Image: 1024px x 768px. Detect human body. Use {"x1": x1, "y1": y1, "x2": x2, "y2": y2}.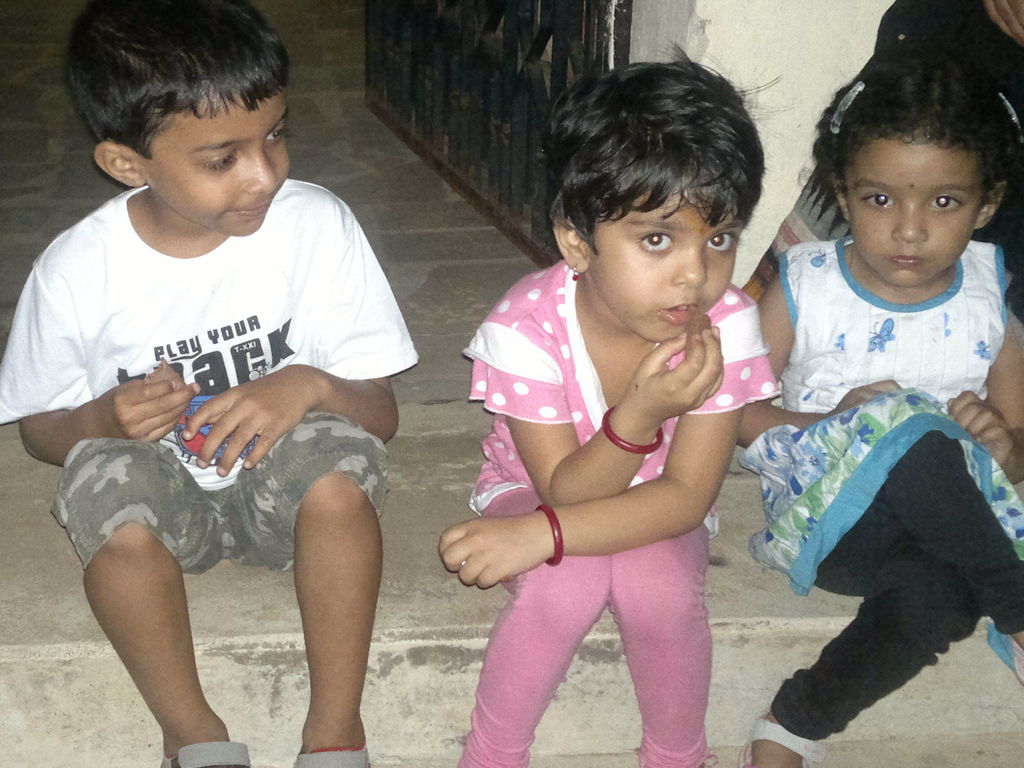
{"x1": 751, "y1": 234, "x2": 1023, "y2": 767}.
